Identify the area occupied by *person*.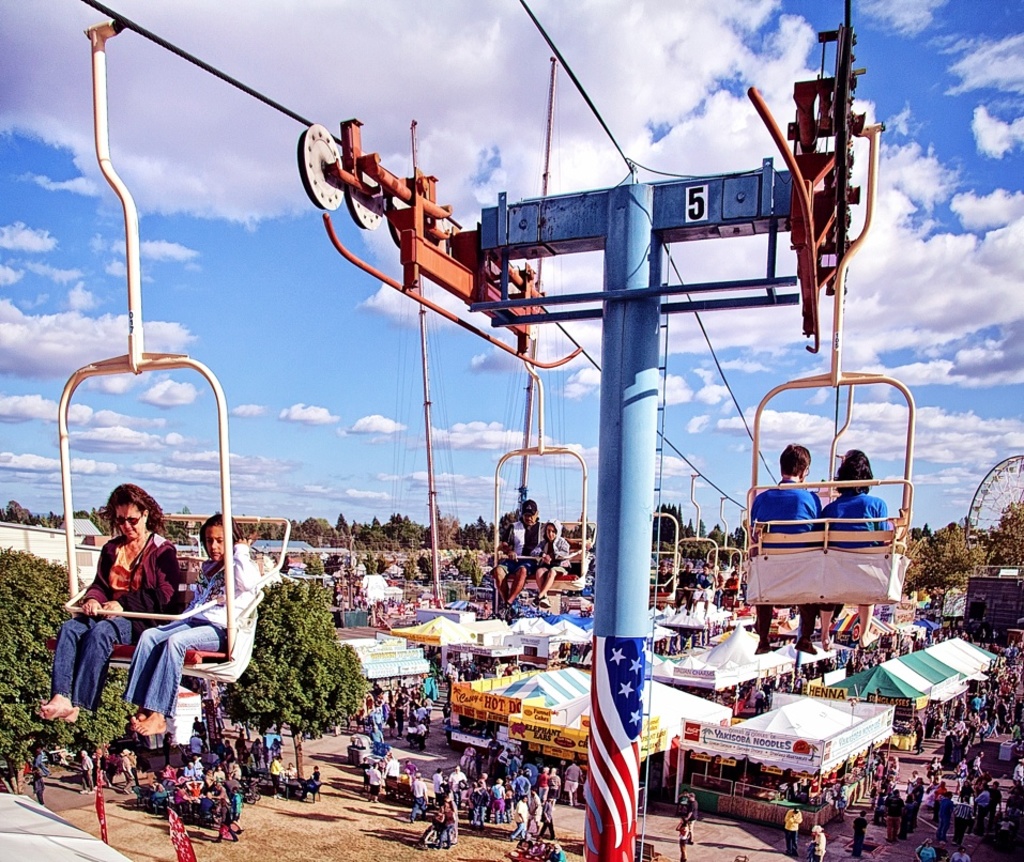
Area: (x1=494, y1=490, x2=537, y2=614).
